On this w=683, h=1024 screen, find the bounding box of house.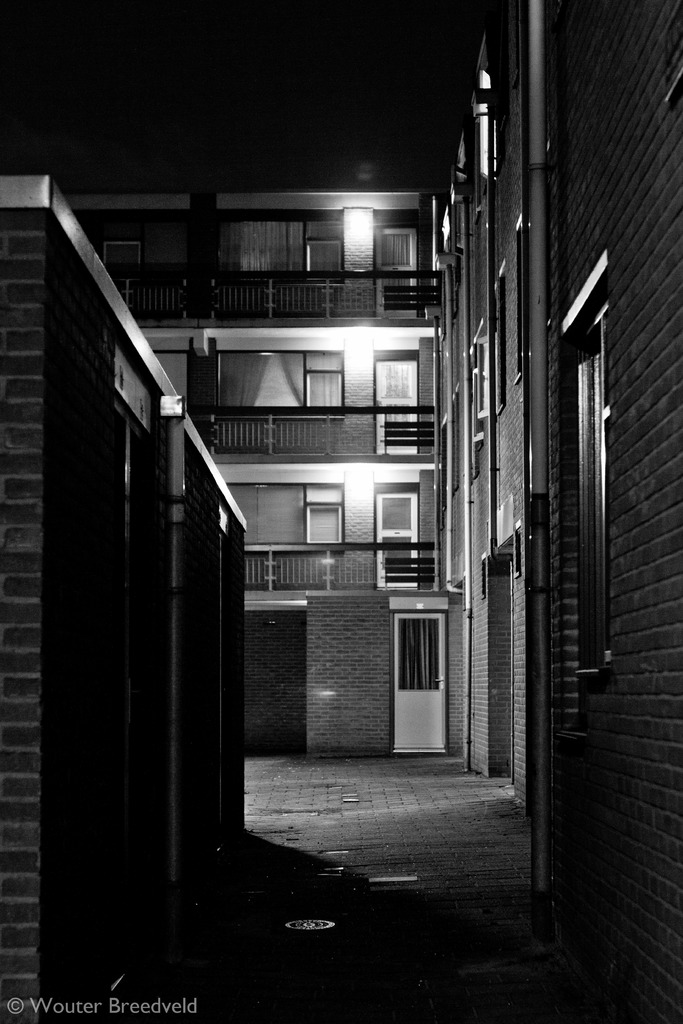
Bounding box: crop(64, 181, 468, 818).
